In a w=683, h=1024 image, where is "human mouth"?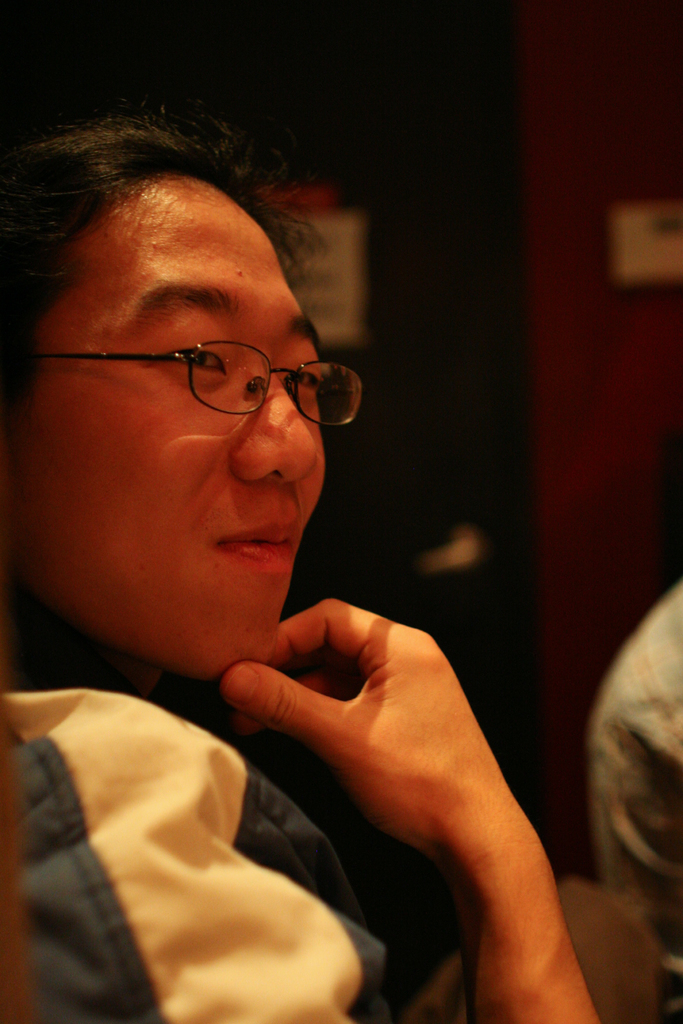
212/516/298/570.
